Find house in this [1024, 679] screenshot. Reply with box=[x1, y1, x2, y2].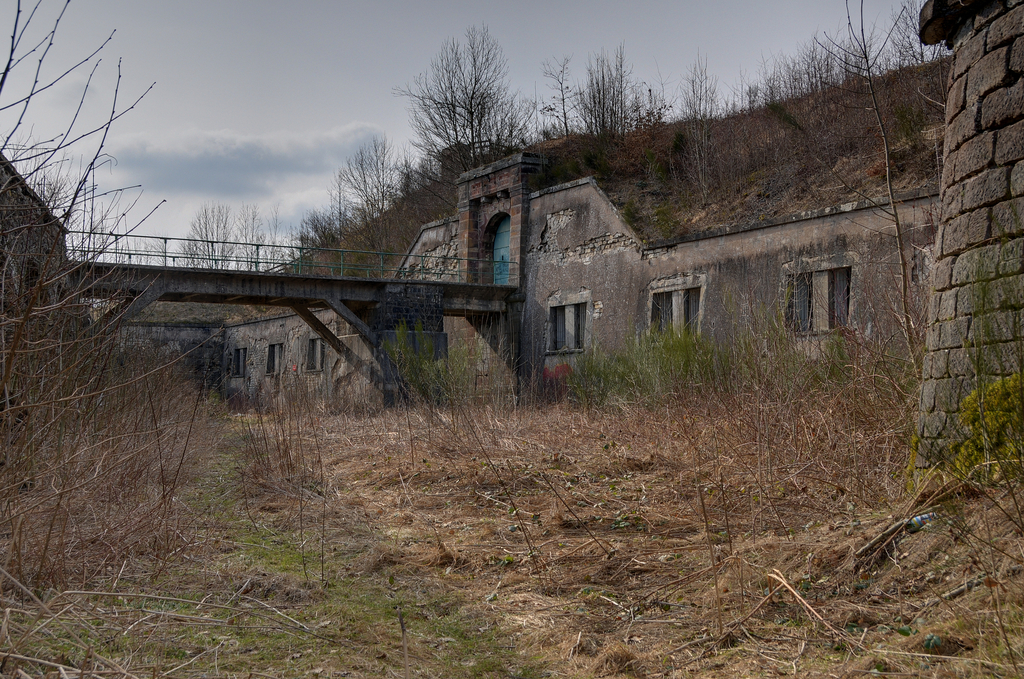
box=[97, 153, 941, 381].
